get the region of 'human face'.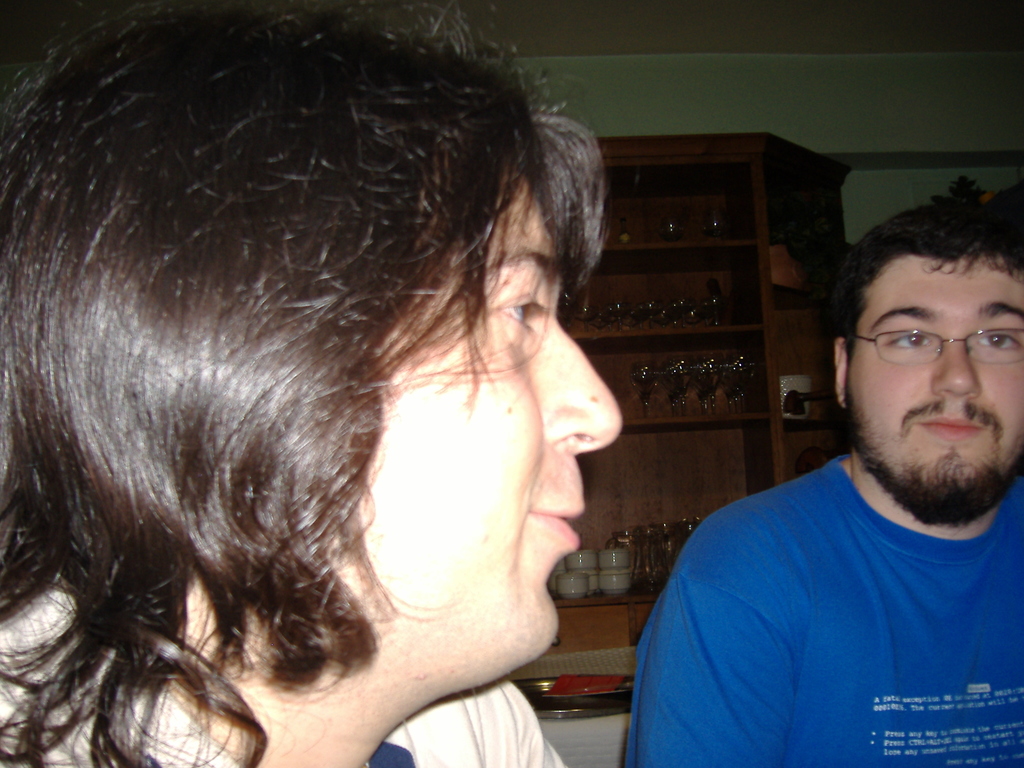
[339, 166, 632, 688].
